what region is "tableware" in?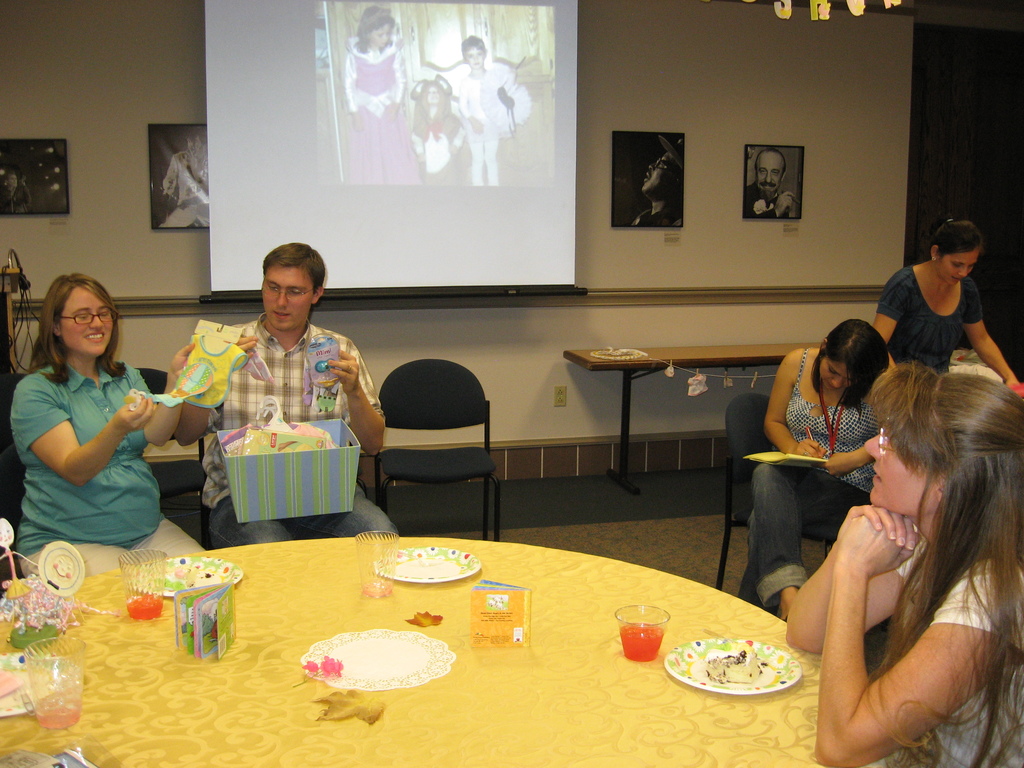
locate(671, 636, 806, 708).
